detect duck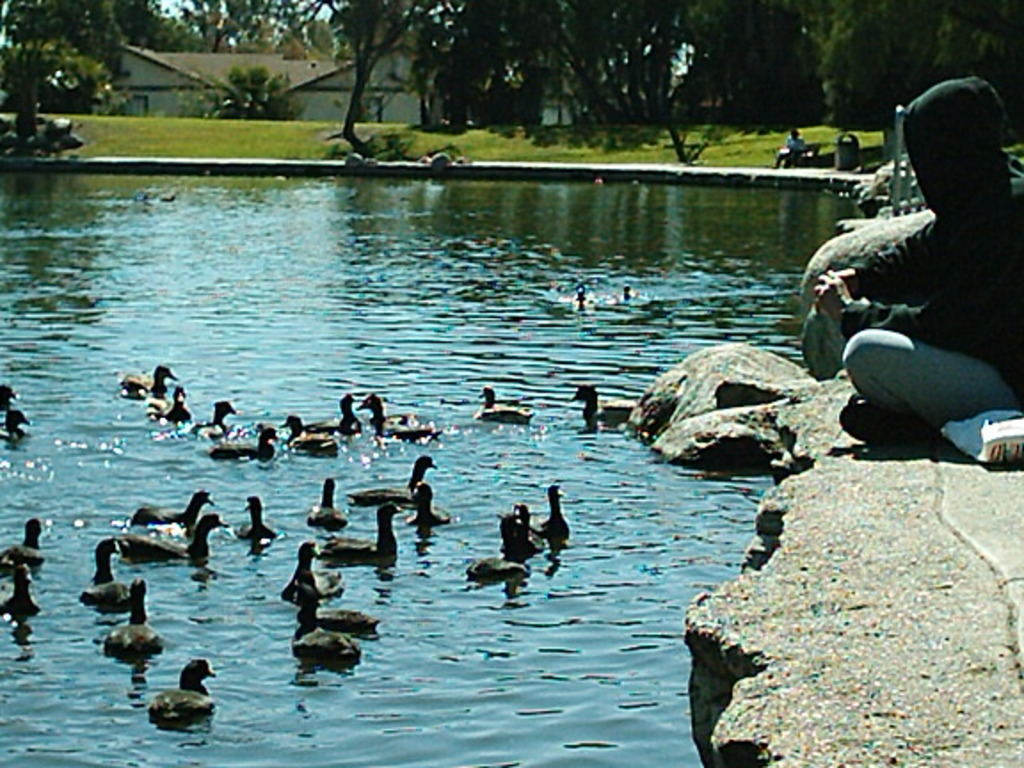
x1=288, y1=588, x2=363, y2=668
